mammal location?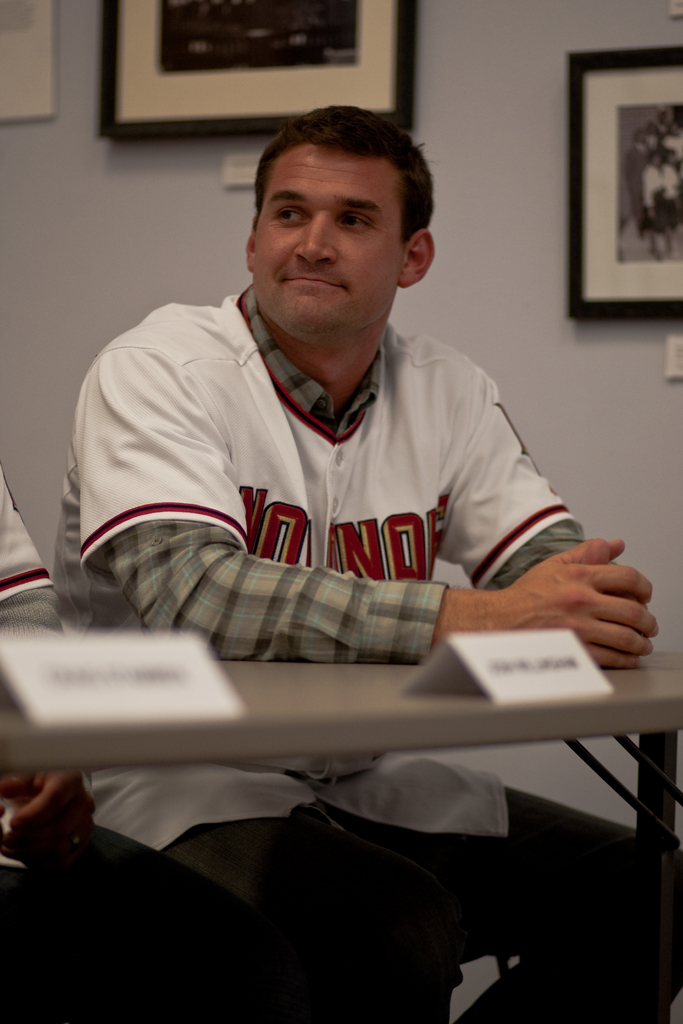
0/451/318/1023
